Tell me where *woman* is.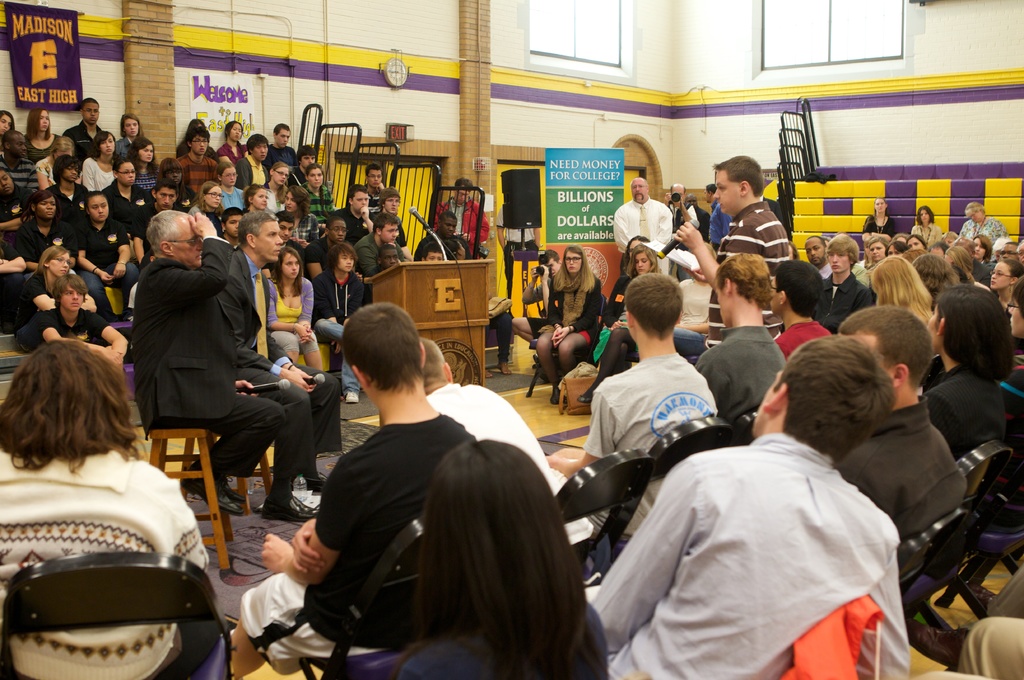
*woman* is at [x1=0, y1=164, x2=27, y2=242].
